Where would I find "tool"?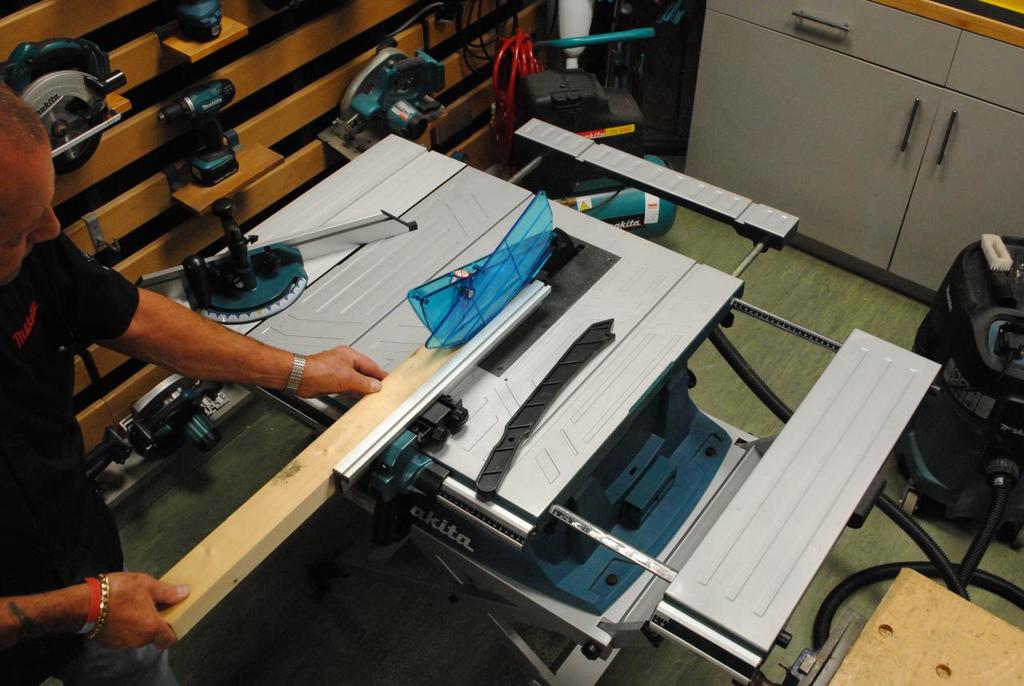
At 929/228/1023/482.
